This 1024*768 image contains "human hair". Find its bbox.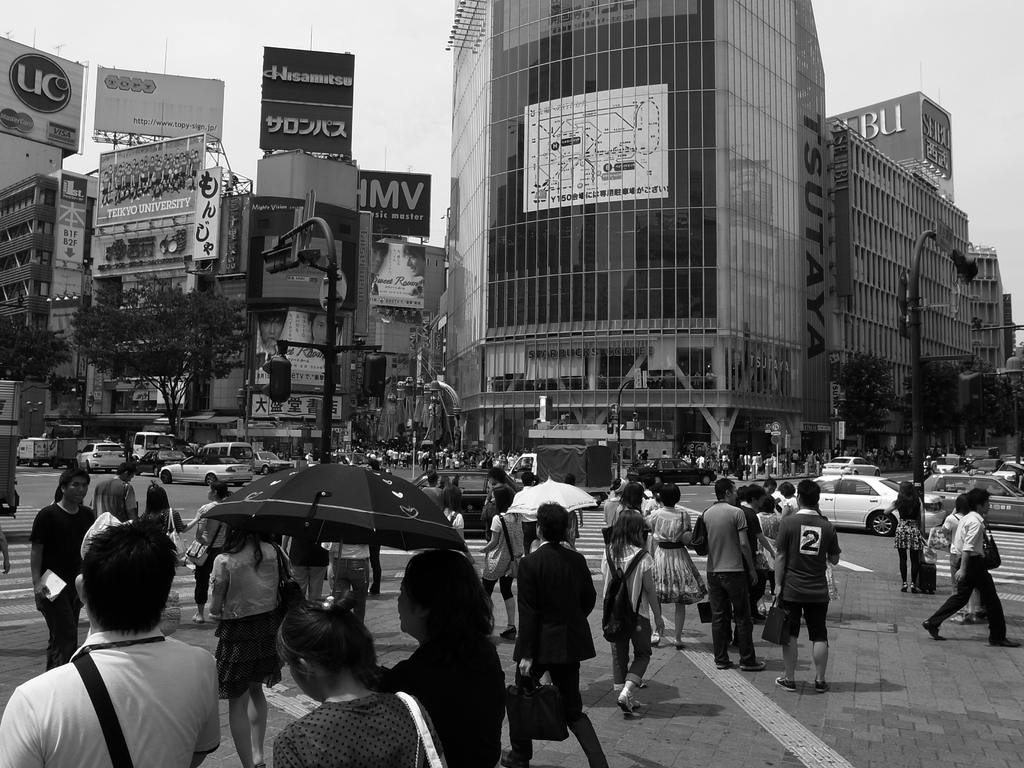
<bbox>266, 618, 371, 722</bbox>.
